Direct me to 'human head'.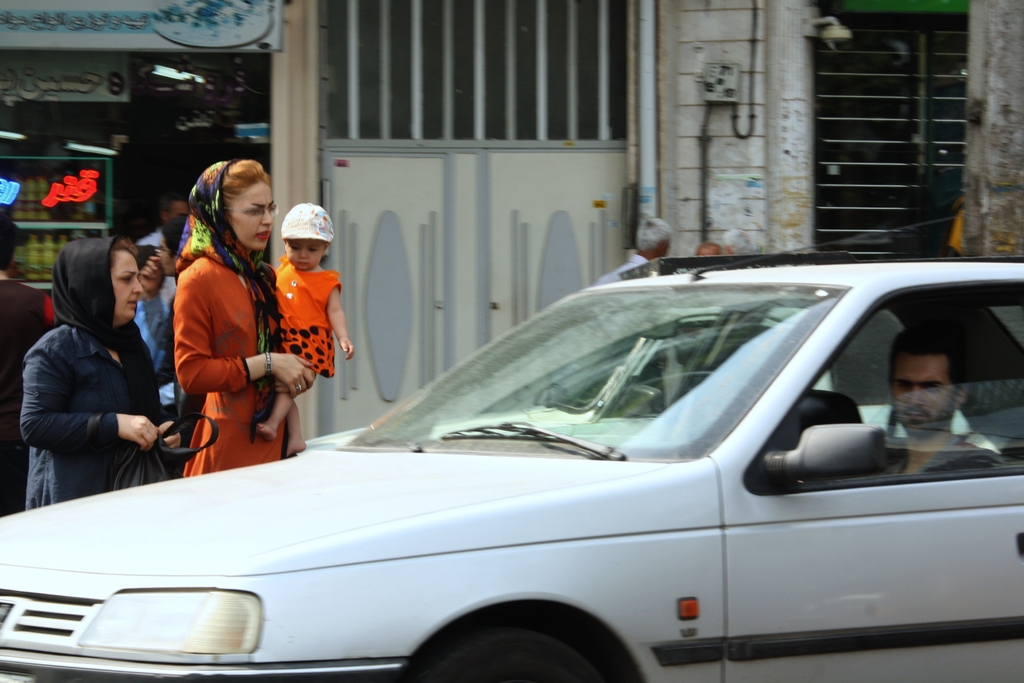
Direction: region(884, 331, 967, 434).
